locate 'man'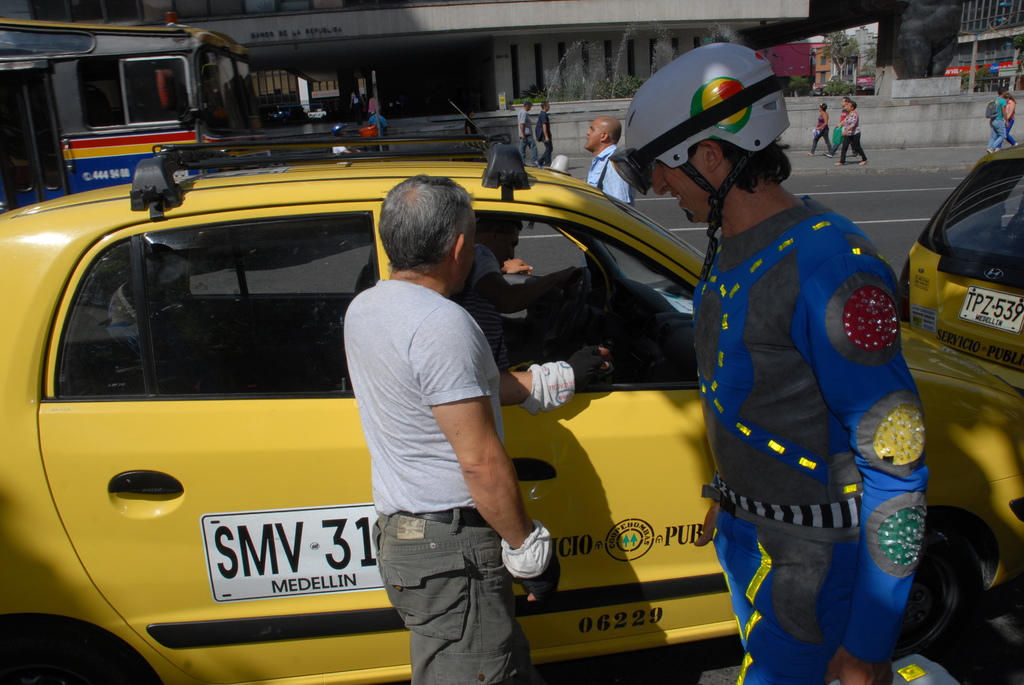
x1=517 y1=98 x2=541 y2=166
